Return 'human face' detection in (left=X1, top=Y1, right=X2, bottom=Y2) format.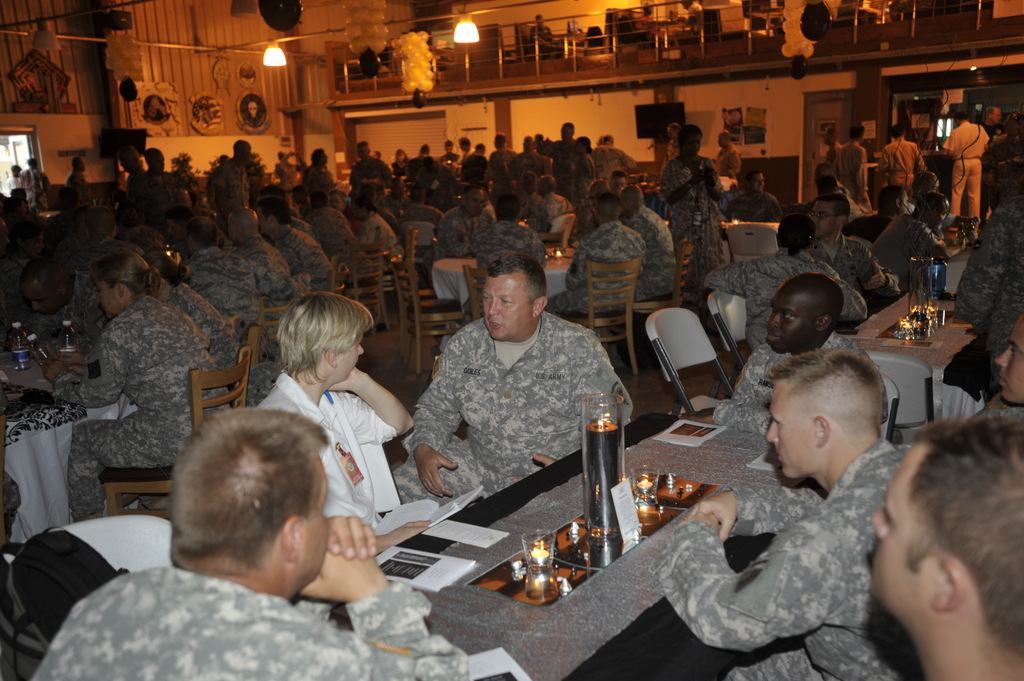
(left=766, top=382, right=817, bottom=481).
